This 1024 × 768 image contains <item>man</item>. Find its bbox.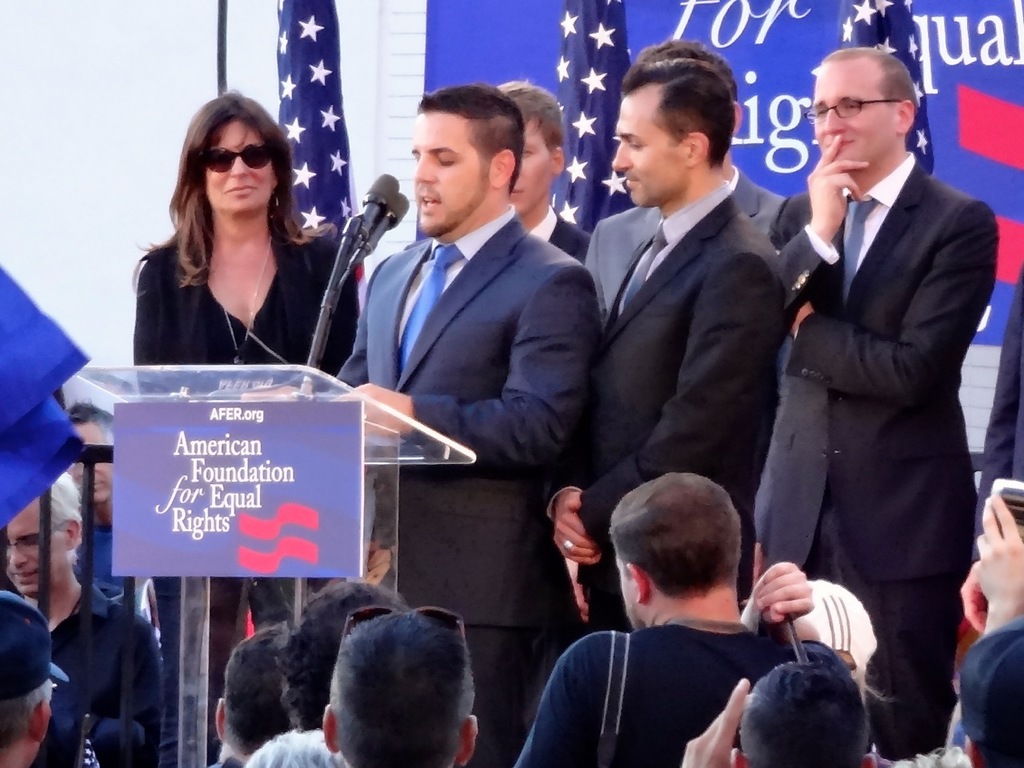
(left=763, top=41, right=1007, bottom=753).
